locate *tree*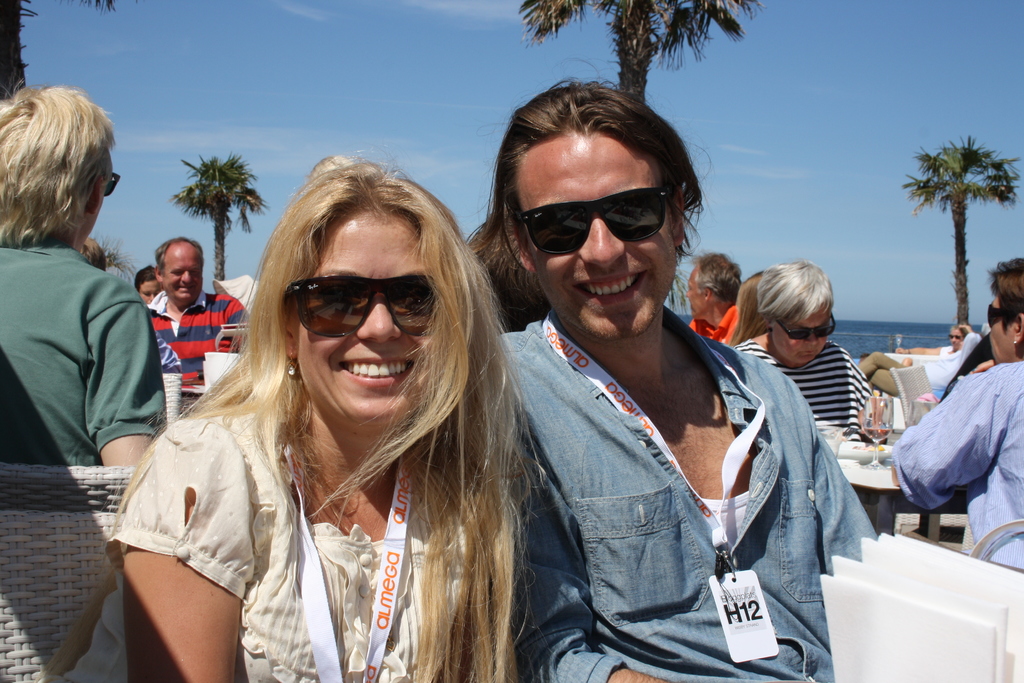
bbox=[513, 0, 756, 103]
